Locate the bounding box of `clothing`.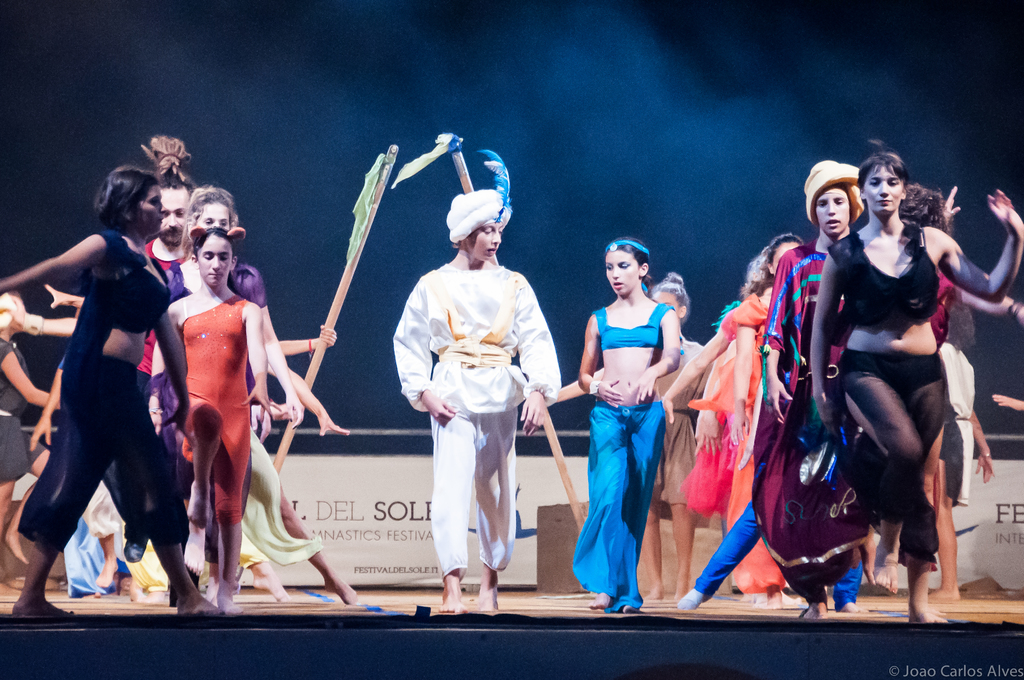
Bounding box: box=[591, 305, 676, 353].
